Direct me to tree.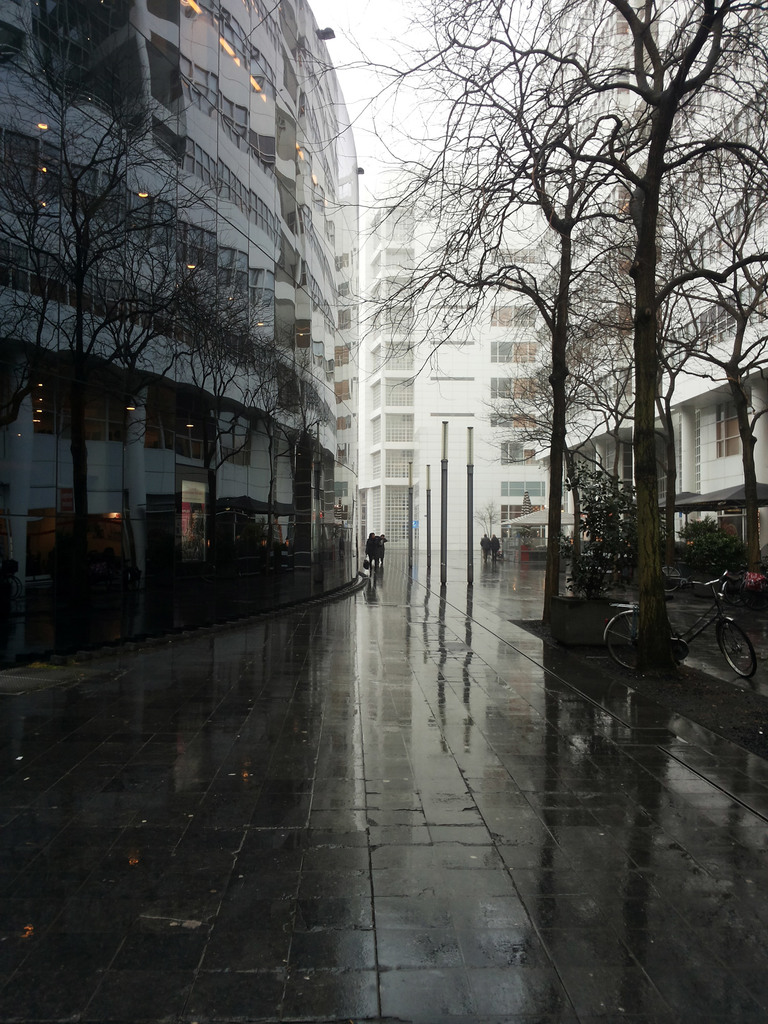
Direction: (472,0,767,623).
